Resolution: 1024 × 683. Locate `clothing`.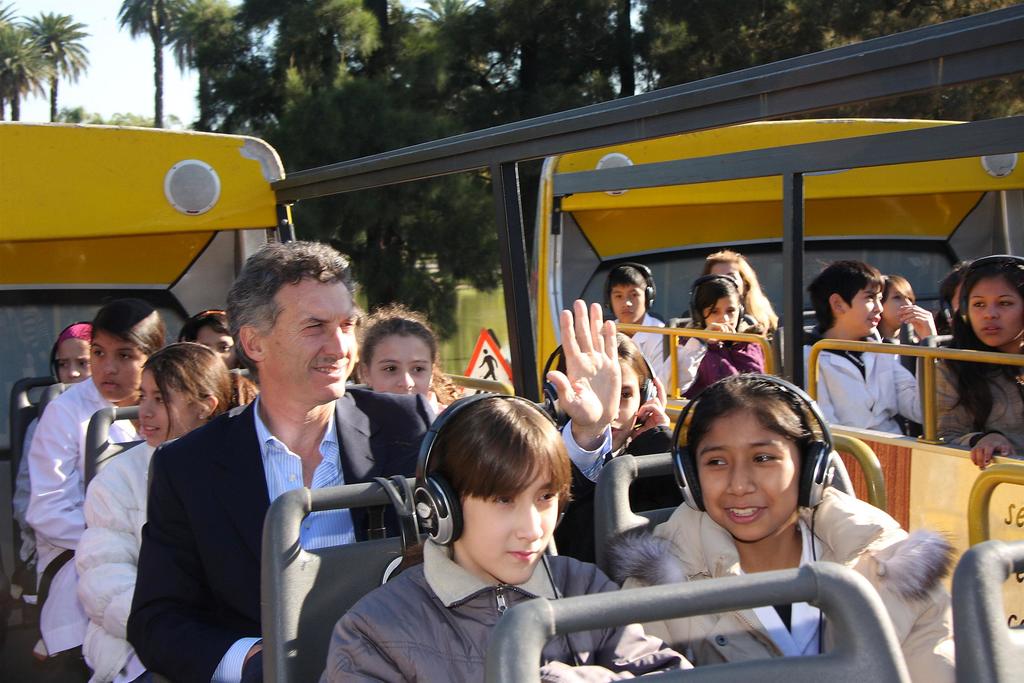
box=[129, 394, 442, 682].
